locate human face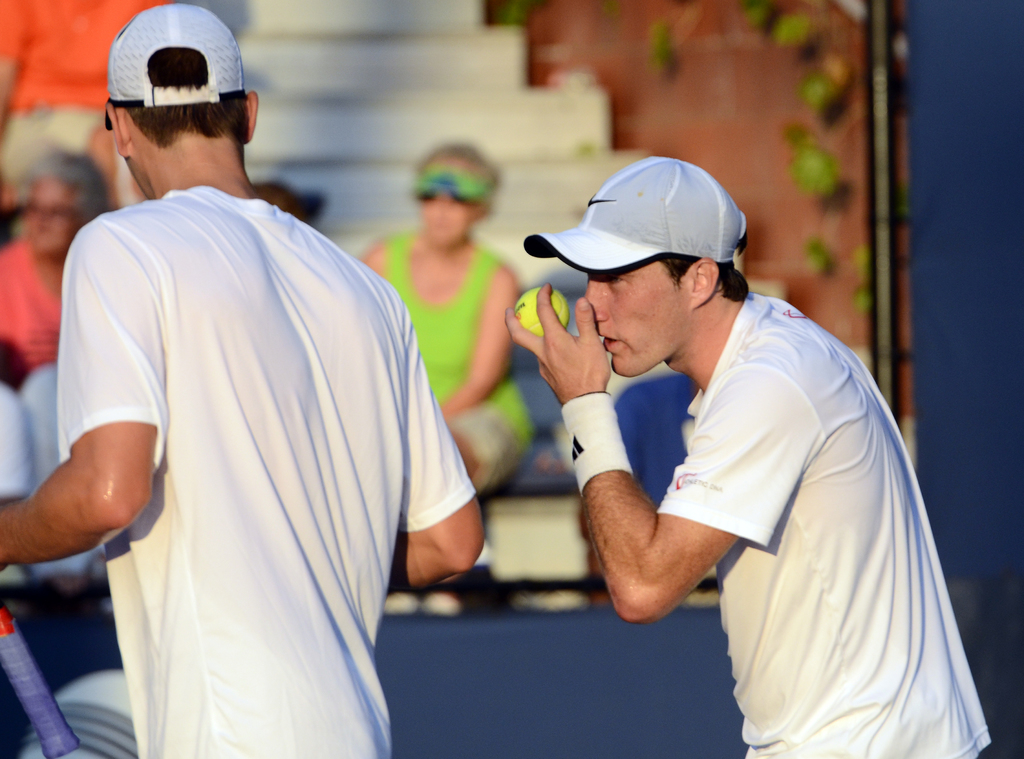
Rect(413, 186, 472, 248)
